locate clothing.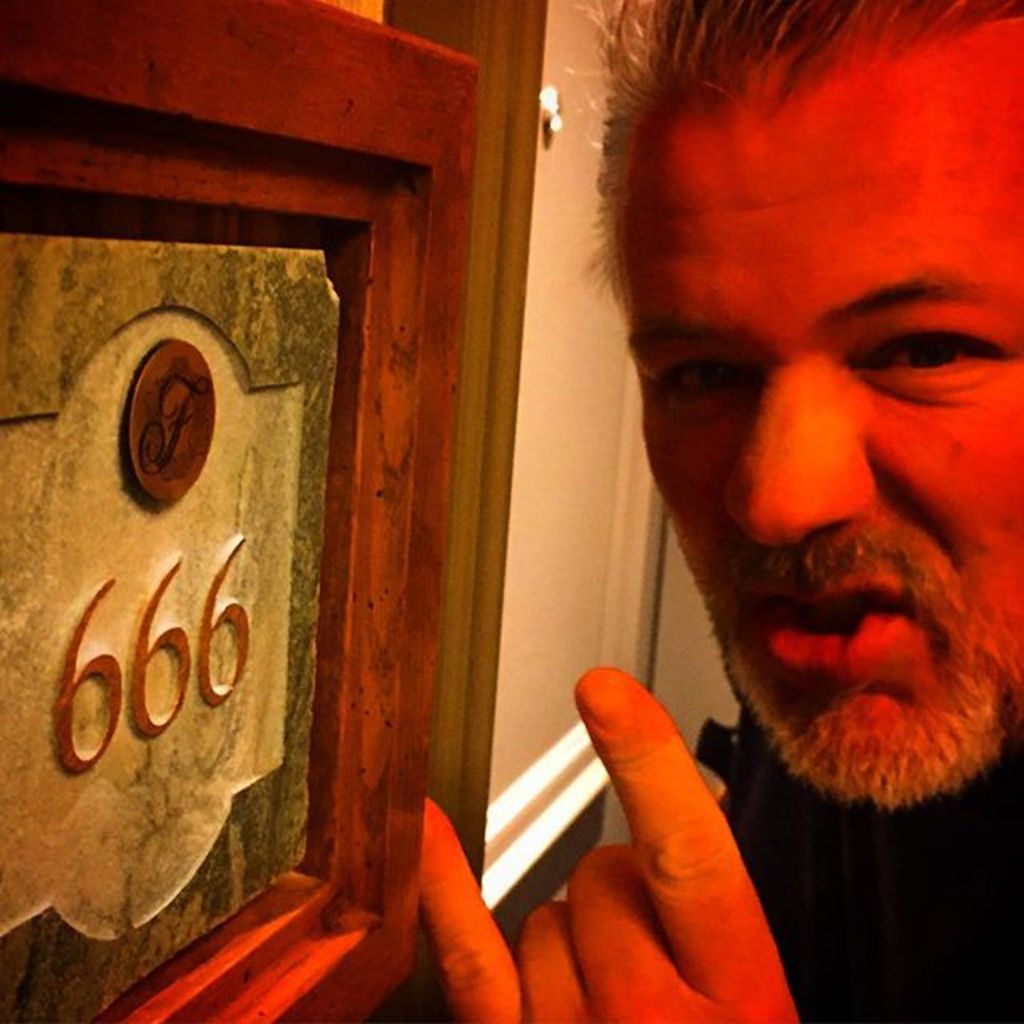
Bounding box: x1=726 y1=715 x2=1022 y2=1022.
